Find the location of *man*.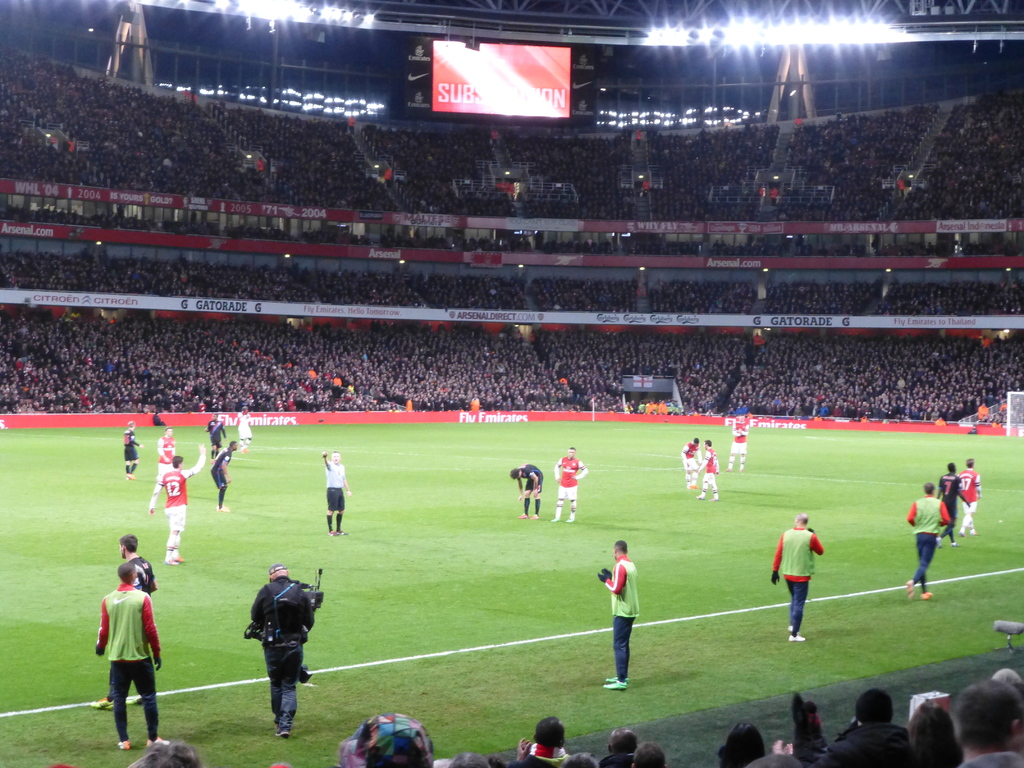
Location: select_region(598, 726, 639, 767).
